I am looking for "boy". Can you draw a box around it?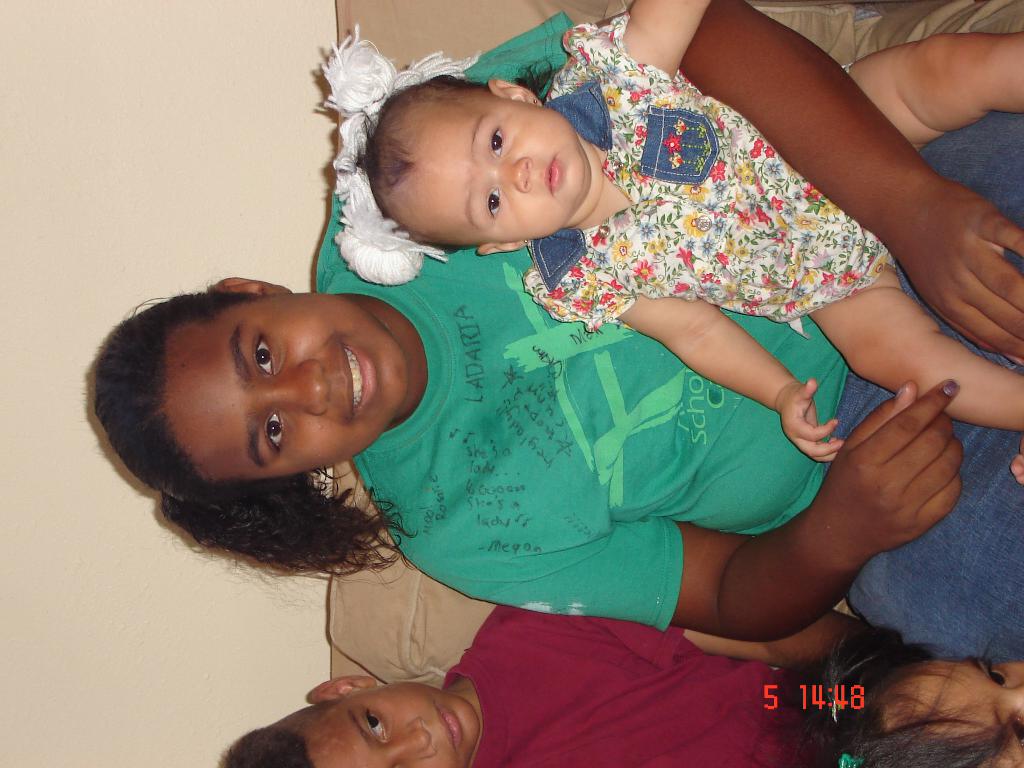
Sure, the bounding box is 221,598,901,767.
